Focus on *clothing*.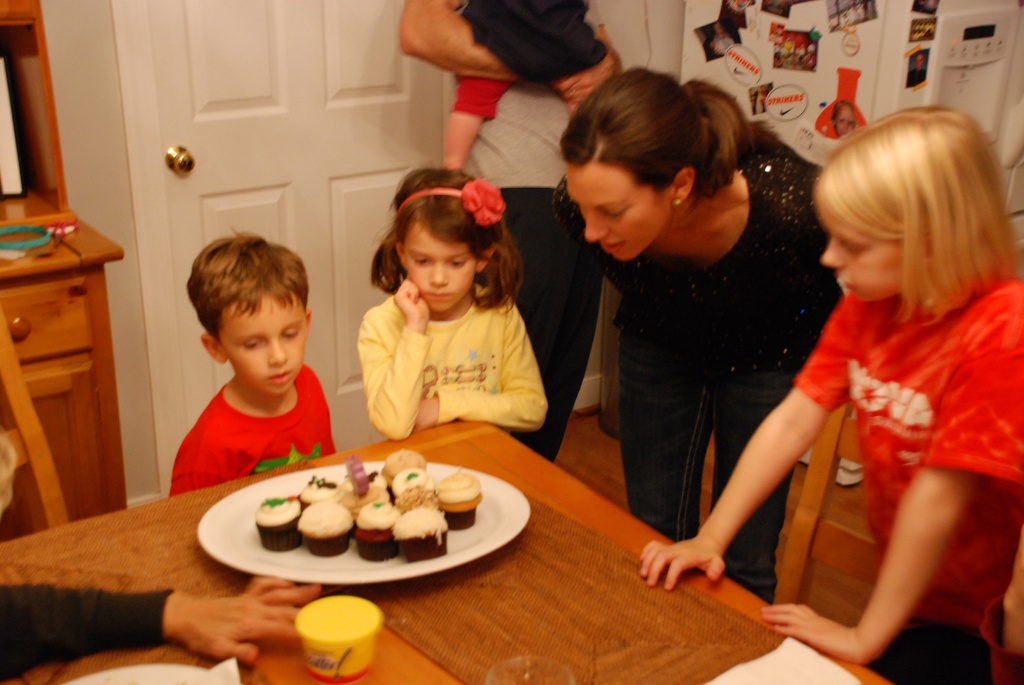
Focused at detection(356, 294, 547, 432).
